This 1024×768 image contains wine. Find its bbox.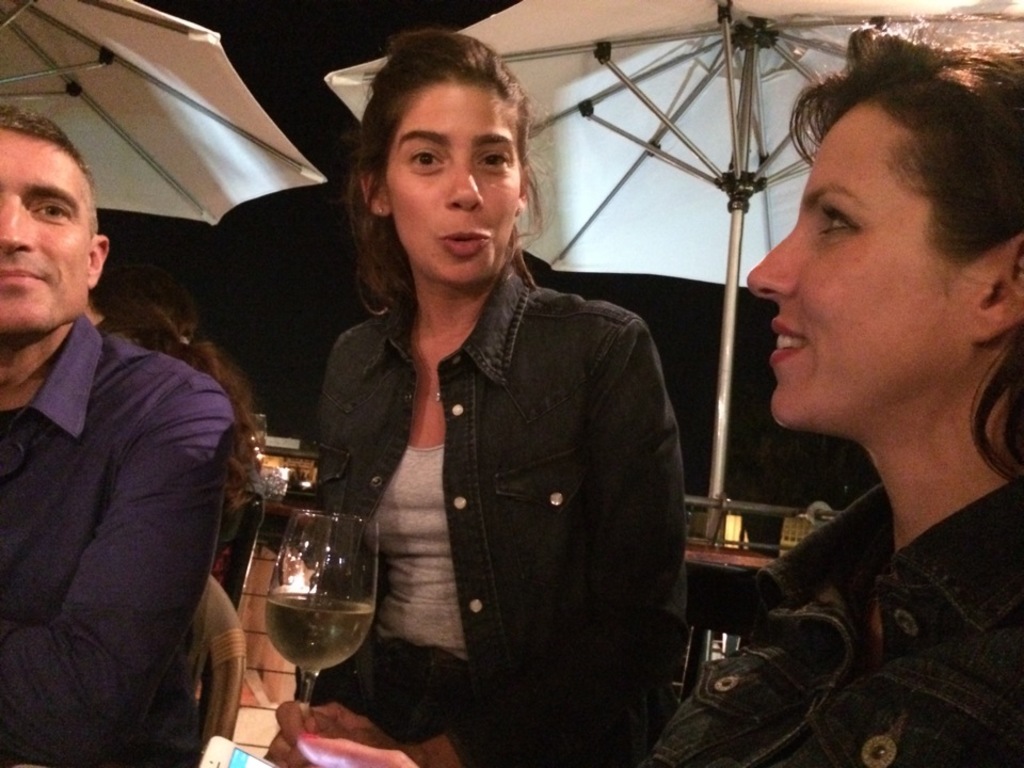
box(229, 454, 383, 754).
